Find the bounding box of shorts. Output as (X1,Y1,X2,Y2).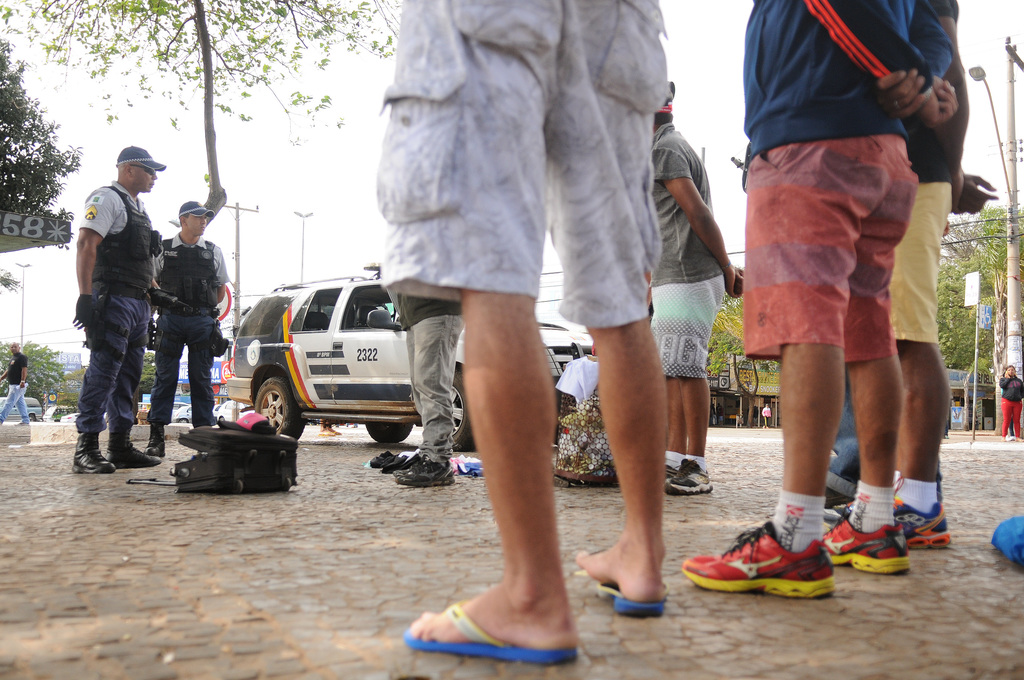
(886,183,951,339).
